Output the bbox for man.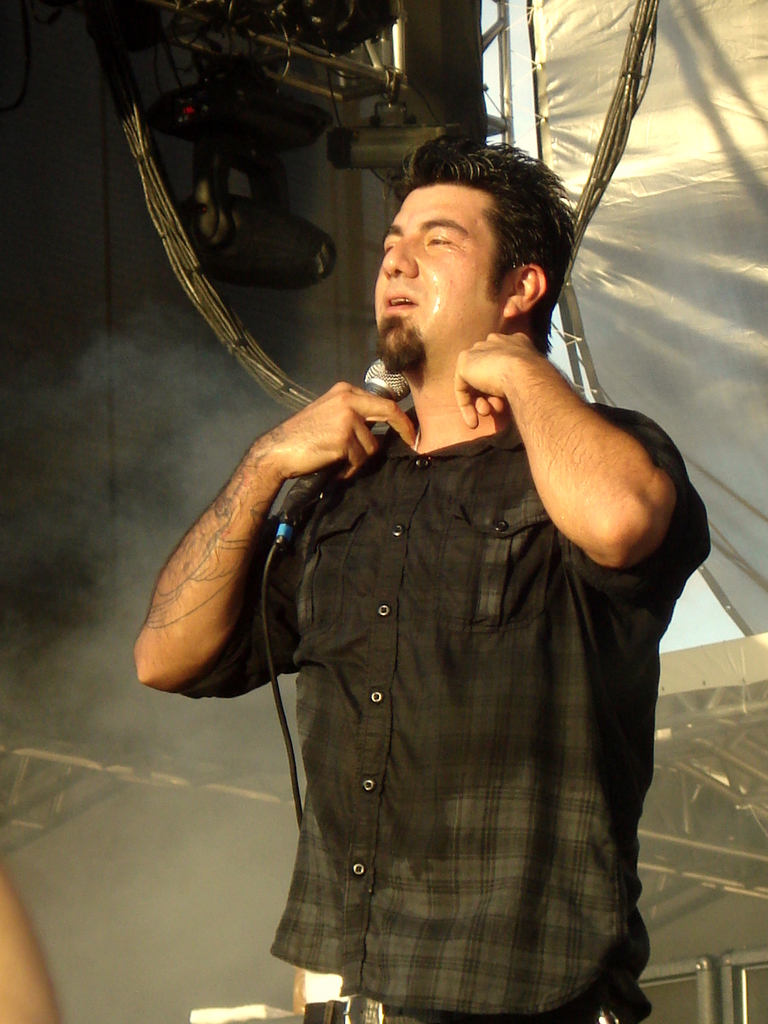
BBox(148, 118, 707, 1004).
